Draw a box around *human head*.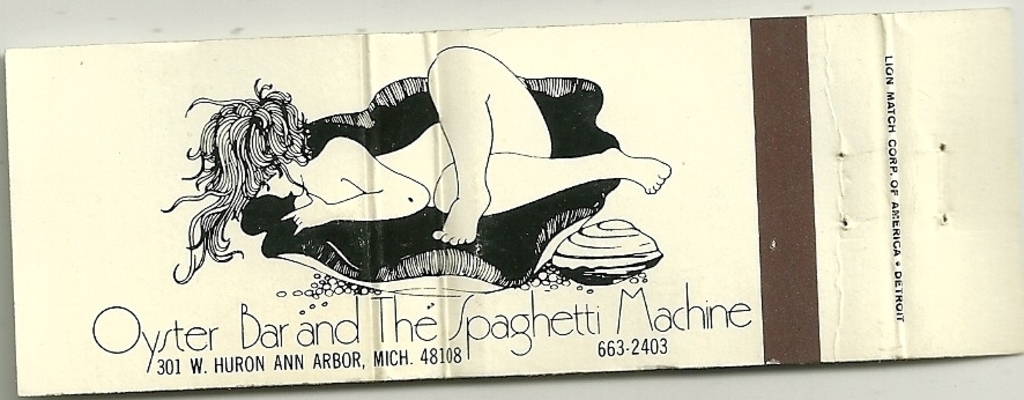
locate(178, 82, 304, 221).
